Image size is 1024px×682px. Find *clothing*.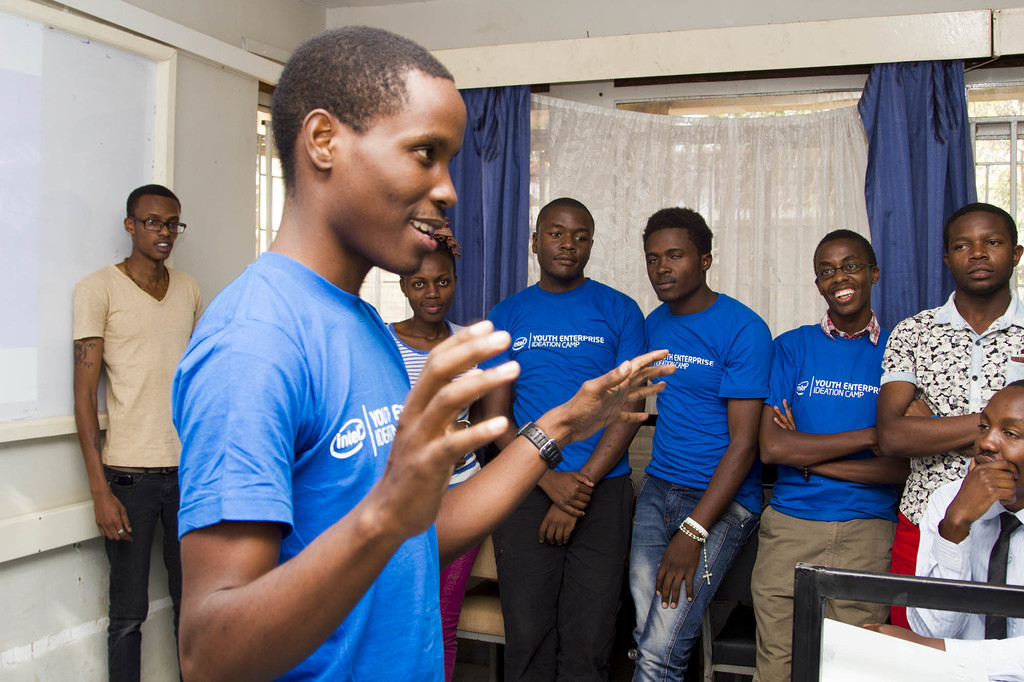
crop(385, 320, 484, 681).
